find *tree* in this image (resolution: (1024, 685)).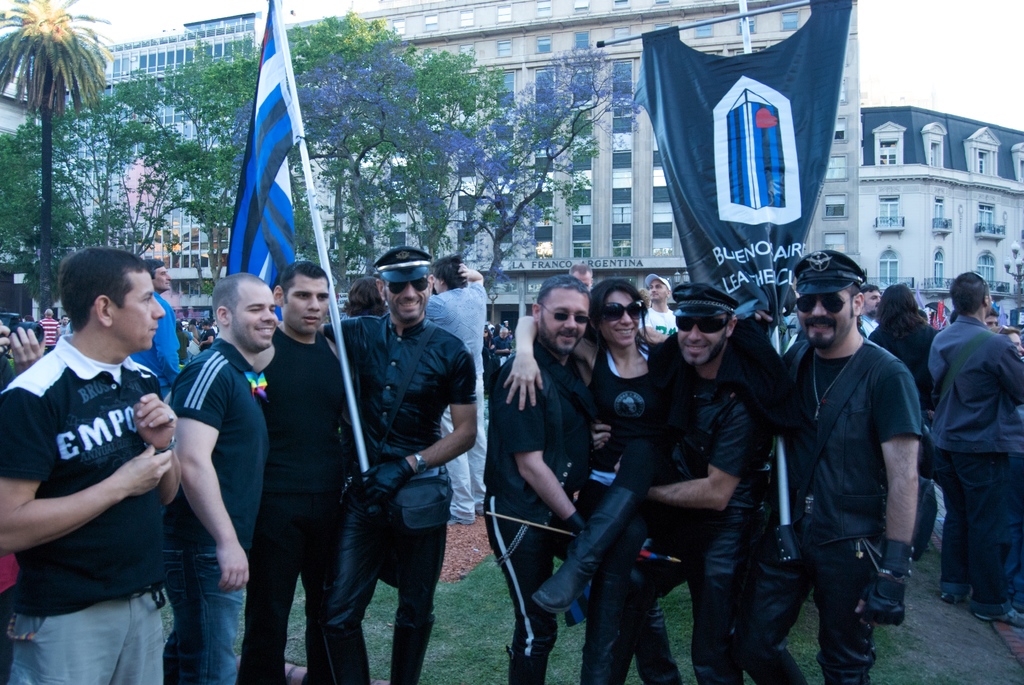
bbox=(51, 70, 210, 265).
